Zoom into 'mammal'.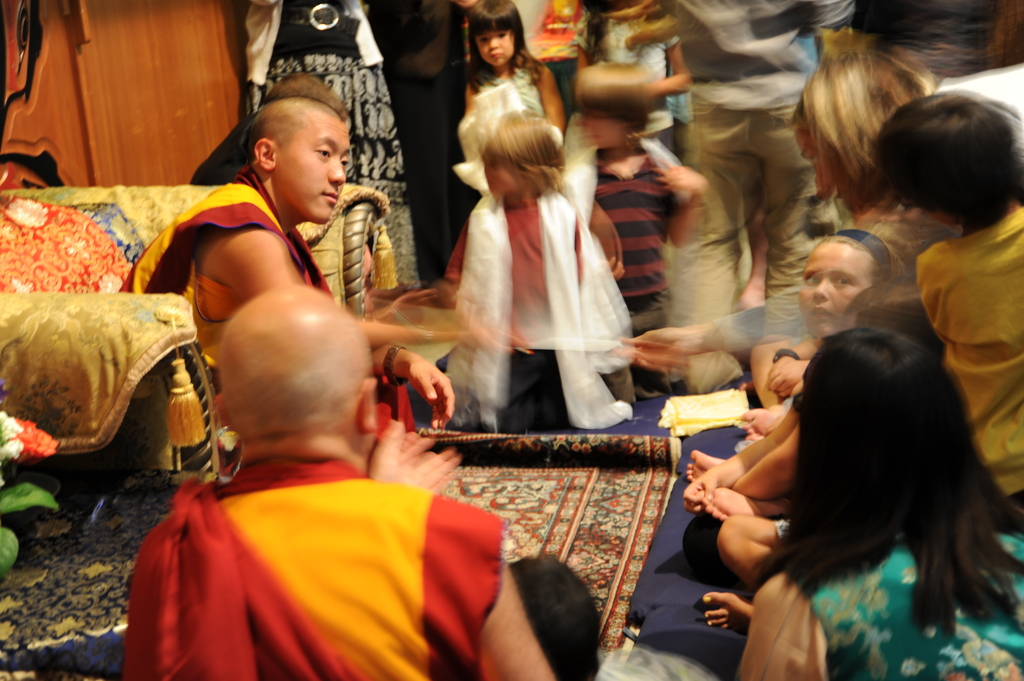
Zoom target: [left=684, top=225, right=918, bottom=578].
